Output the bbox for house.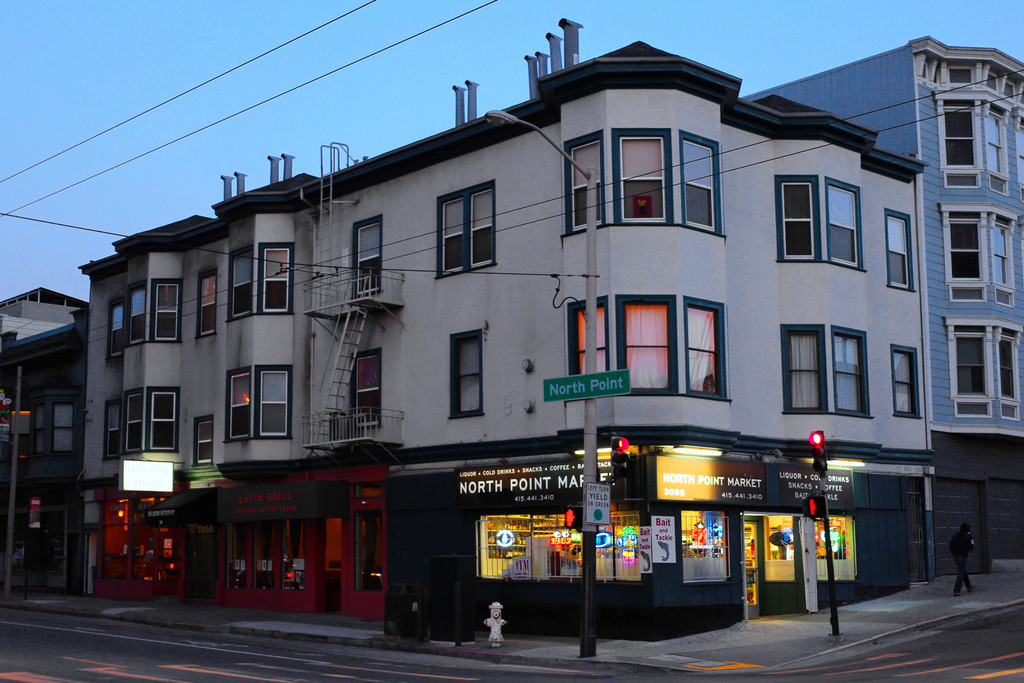
region(0, 294, 77, 621).
